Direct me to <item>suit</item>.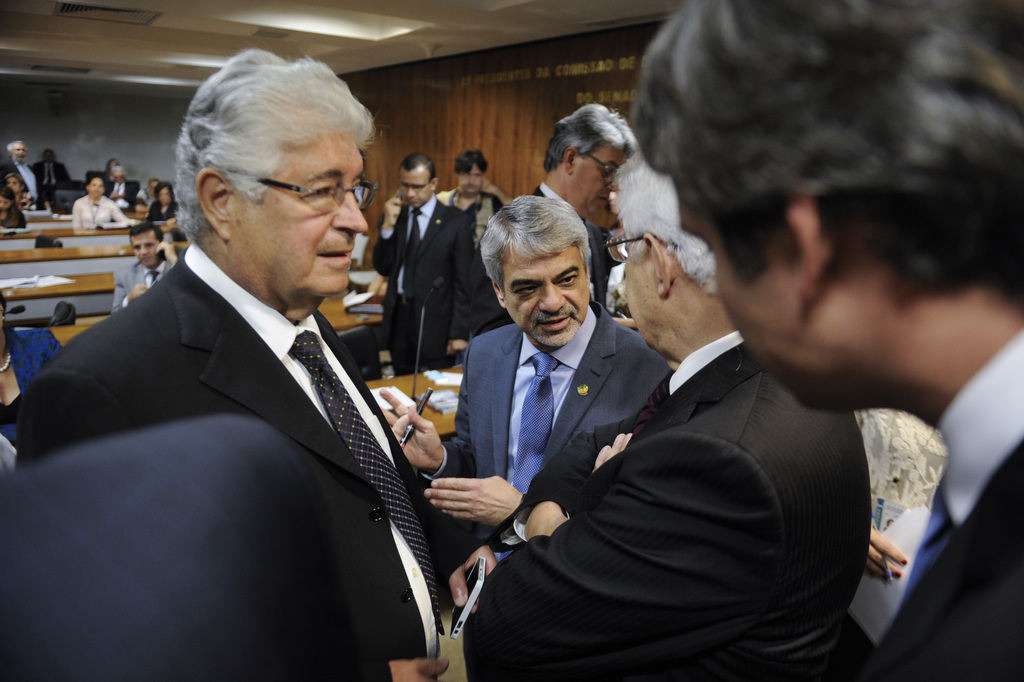
Direction: x1=367 y1=196 x2=477 y2=378.
